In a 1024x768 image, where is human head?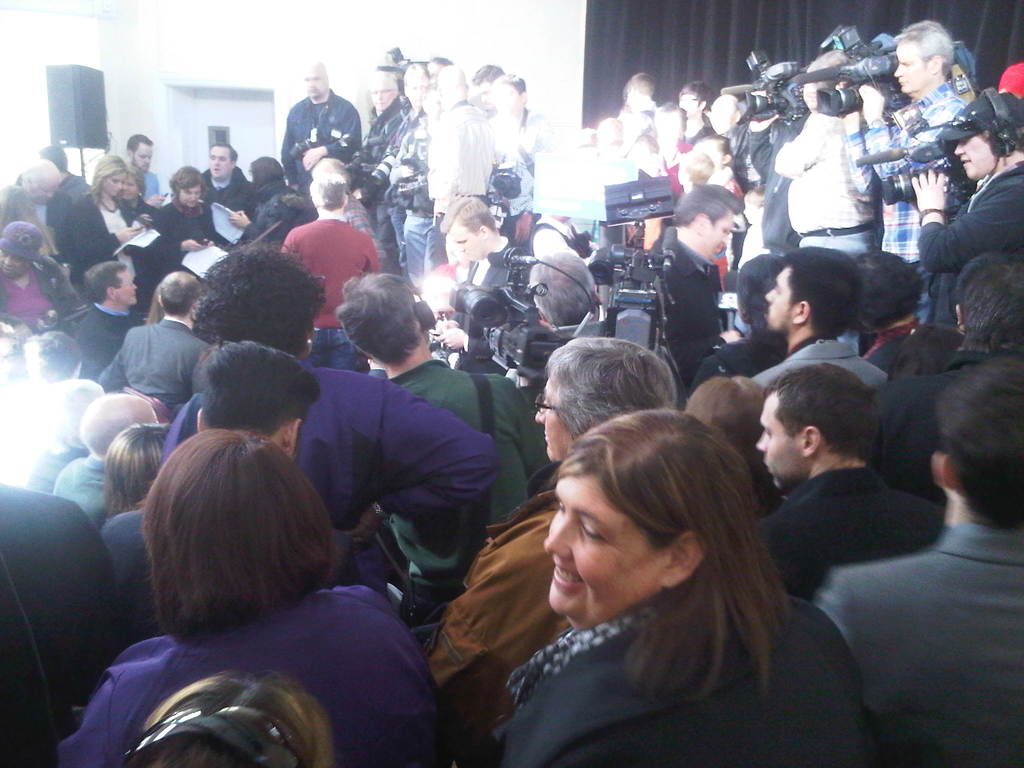
208 140 234 180.
